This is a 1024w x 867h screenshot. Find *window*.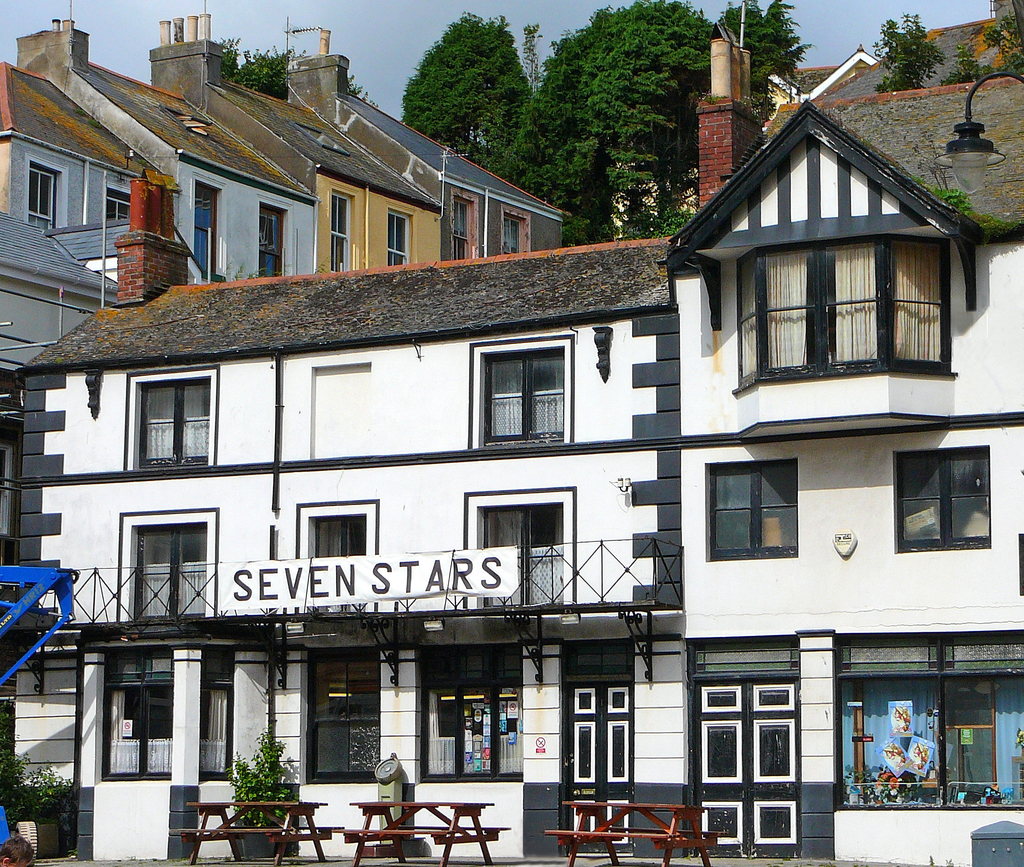
Bounding box: {"left": 451, "top": 194, "right": 474, "bottom": 264}.
